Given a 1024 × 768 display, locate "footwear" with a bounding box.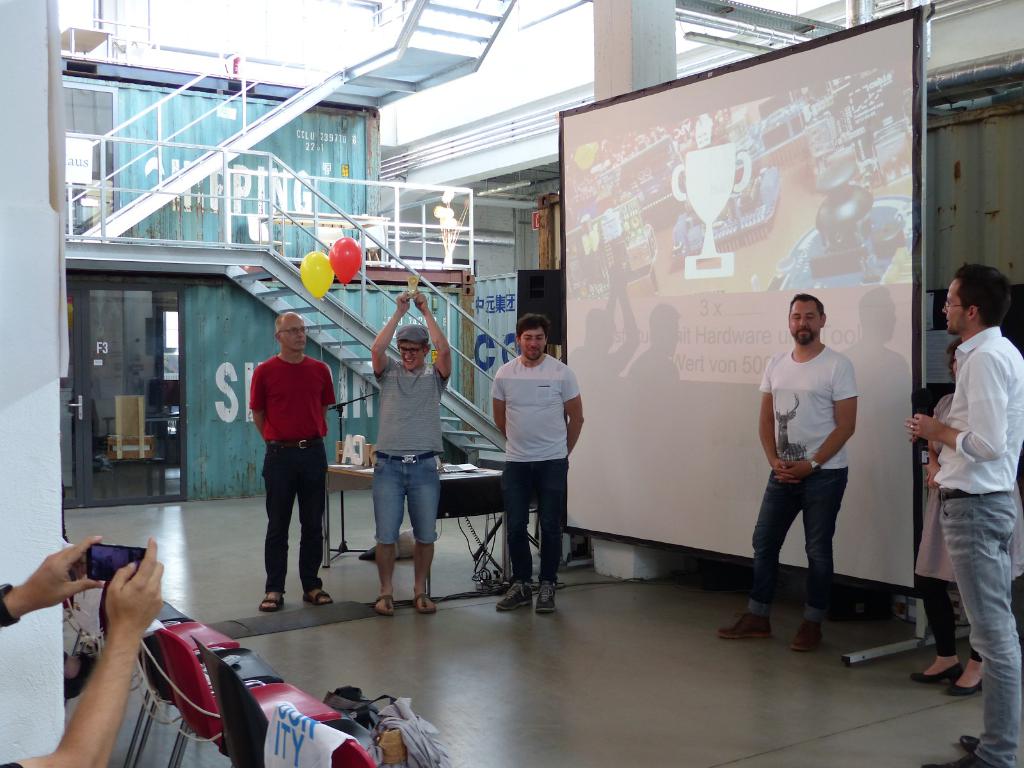
Located: <bbox>372, 595, 394, 620</bbox>.
